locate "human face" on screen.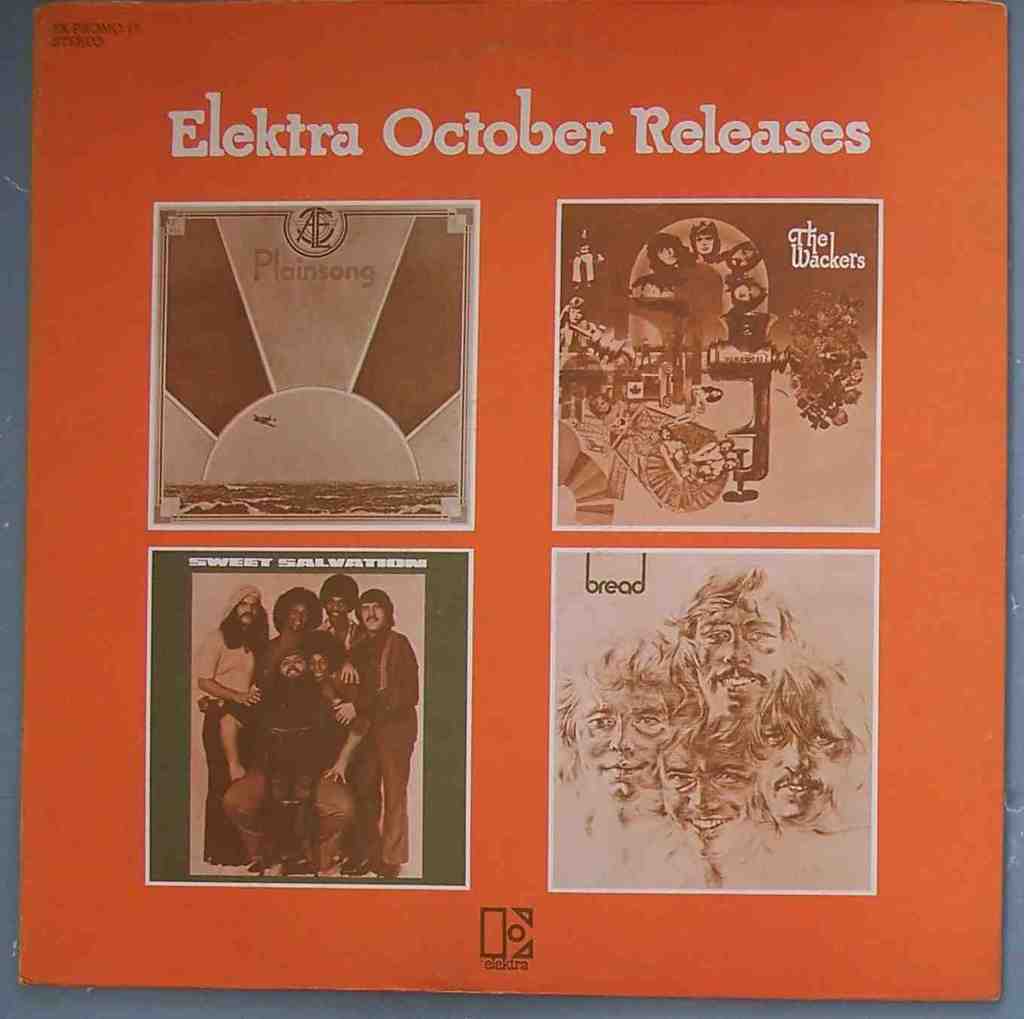
On screen at rect(303, 649, 329, 681).
